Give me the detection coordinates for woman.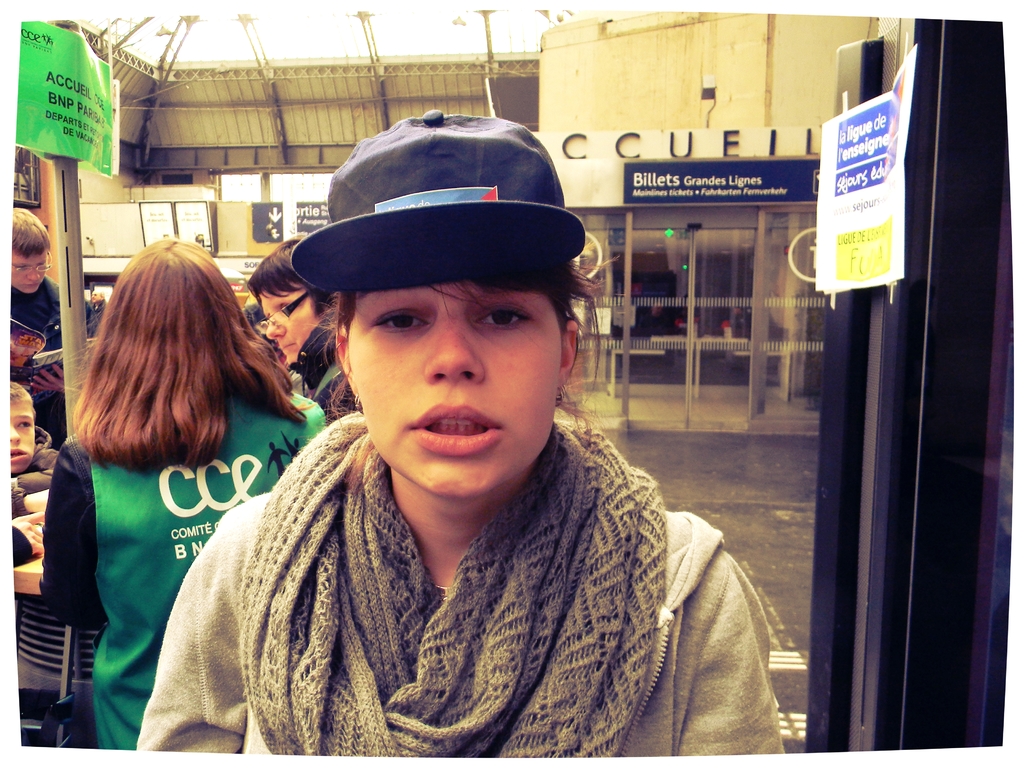
{"left": 138, "top": 109, "right": 783, "bottom": 755}.
